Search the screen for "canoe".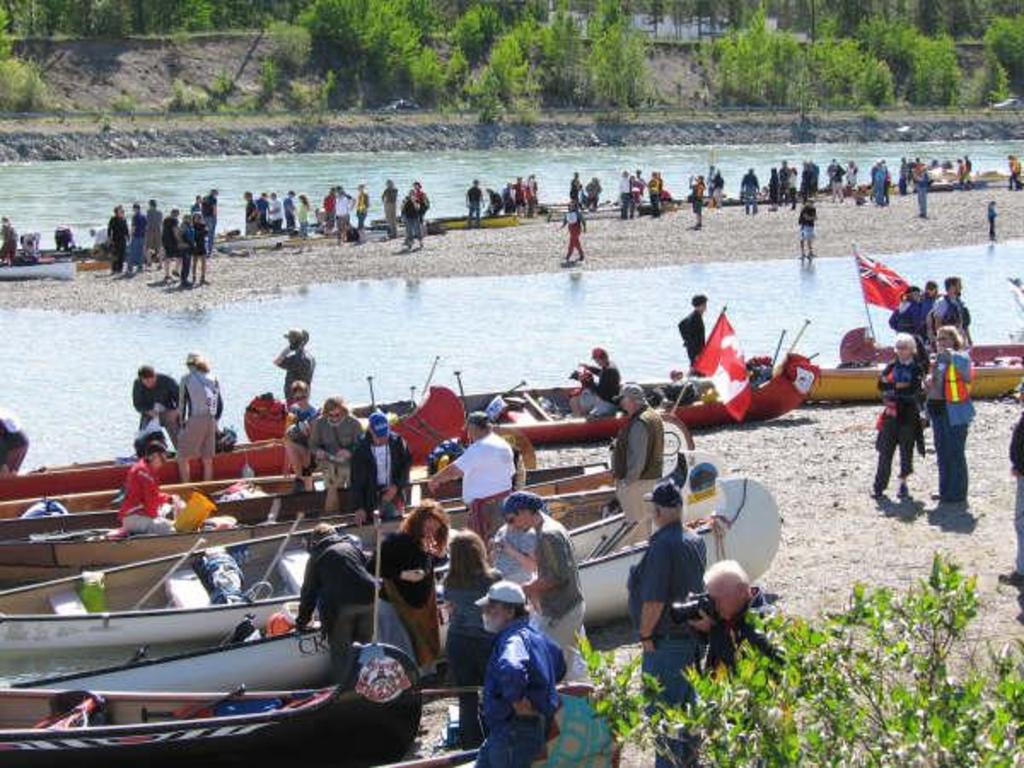
Found at [left=0, top=464, right=592, bottom=597].
